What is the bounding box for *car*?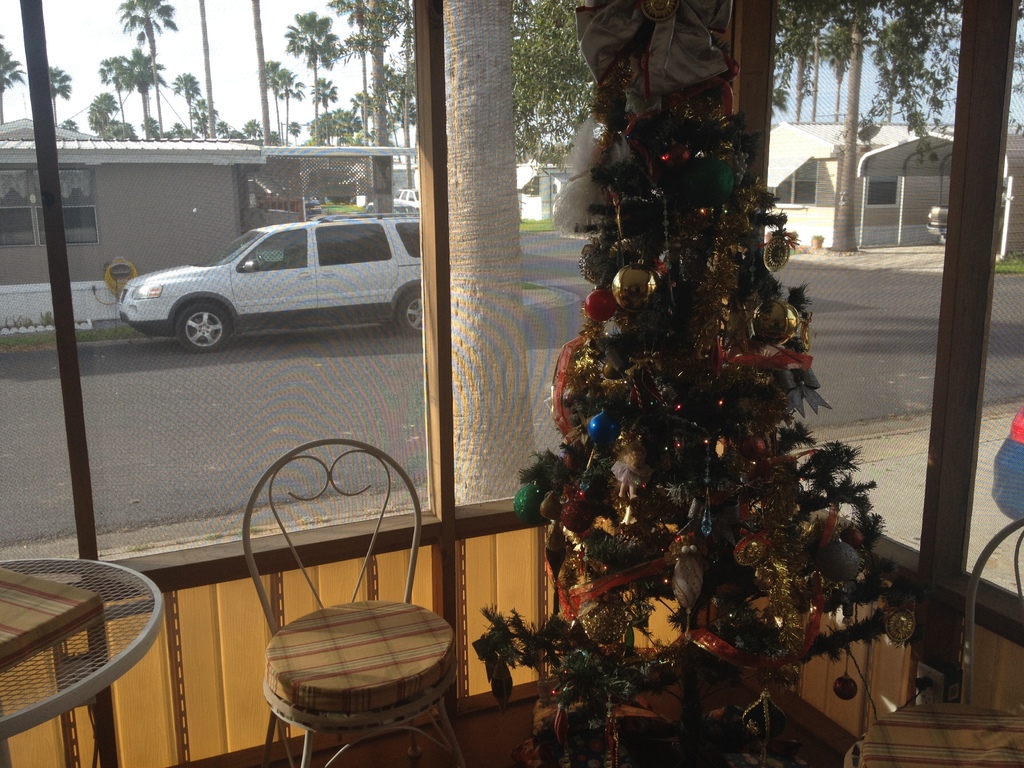
locate(991, 405, 1023, 523).
